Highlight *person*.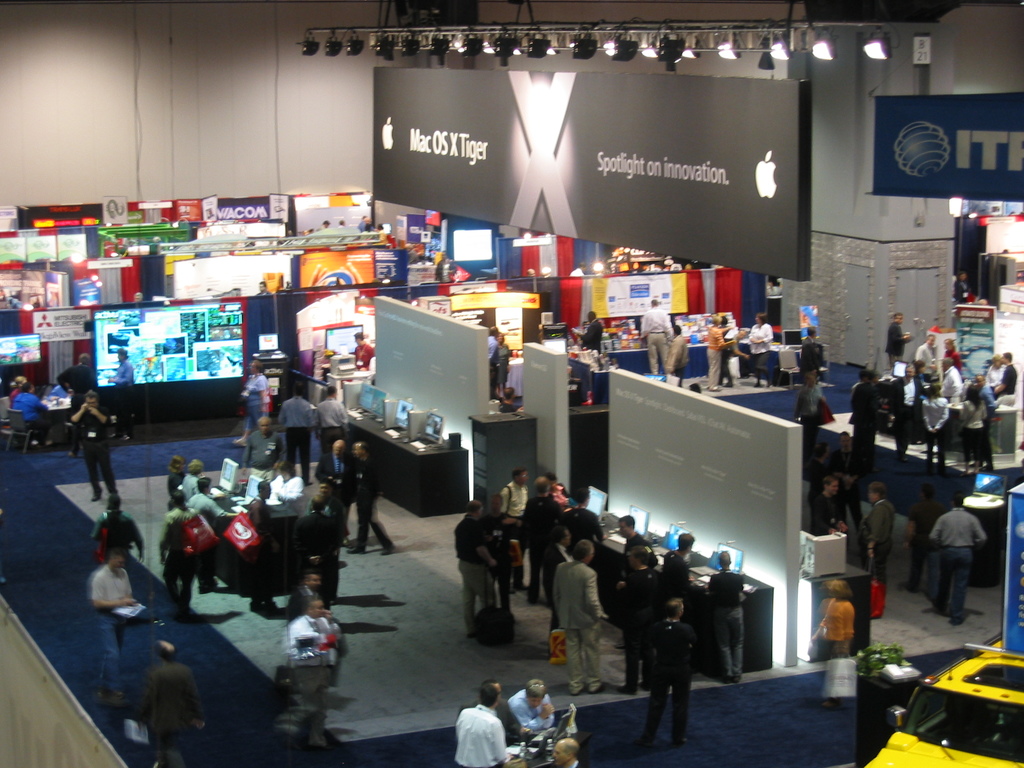
Highlighted region: [634, 297, 675, 378].
